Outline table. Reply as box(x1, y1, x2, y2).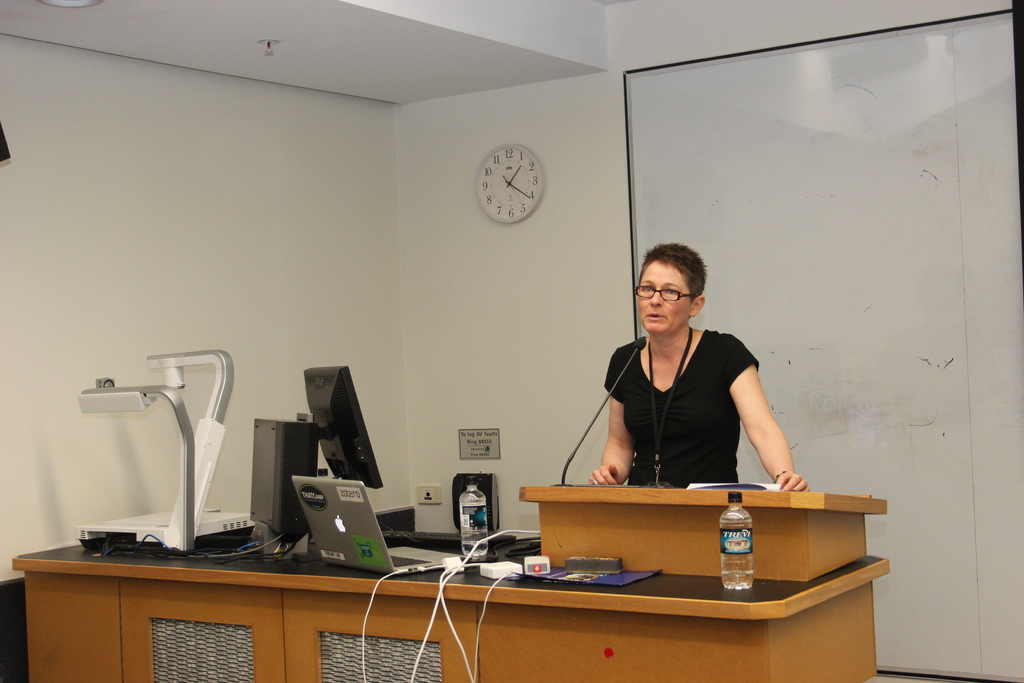
box(6, 520, 483, 682).
